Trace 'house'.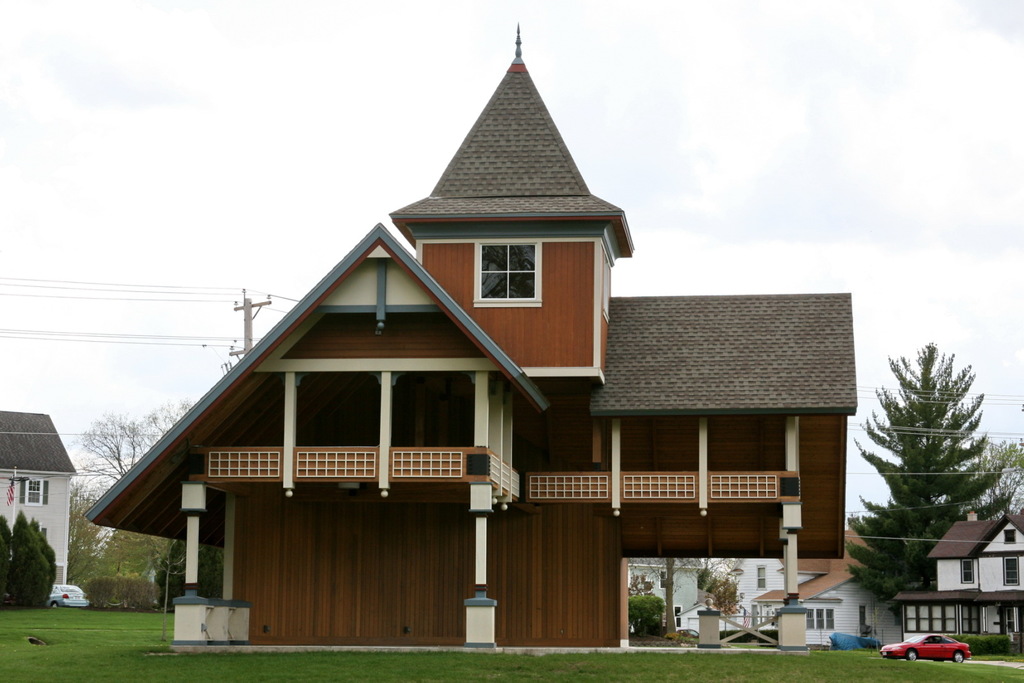
Traced to select_region(892, 514, 1023, 645).
